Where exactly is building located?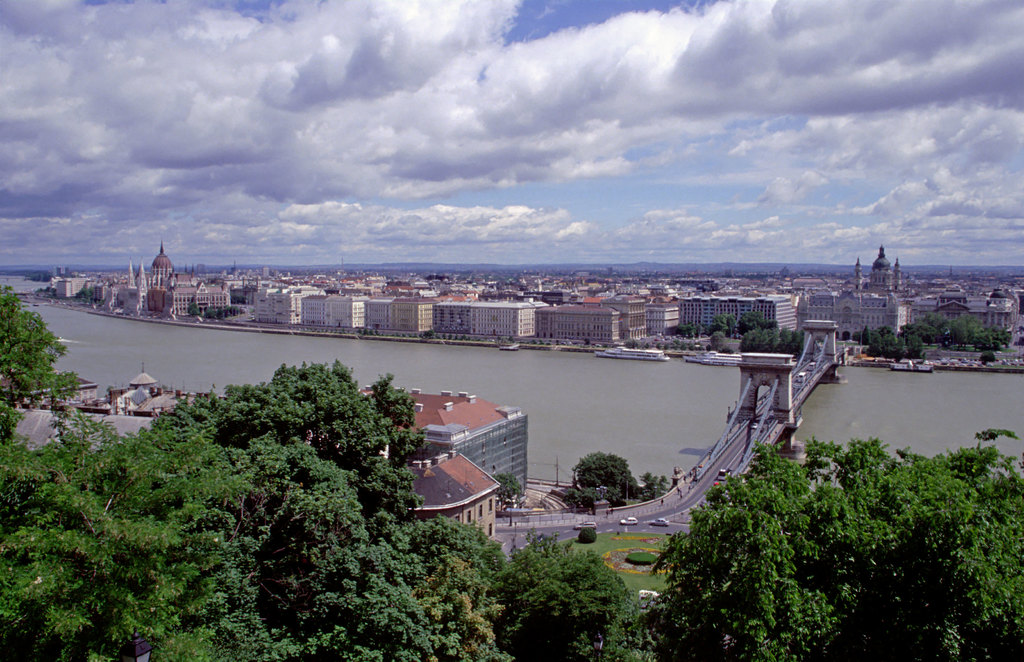
Its bounding box is 799,250,913,348.
